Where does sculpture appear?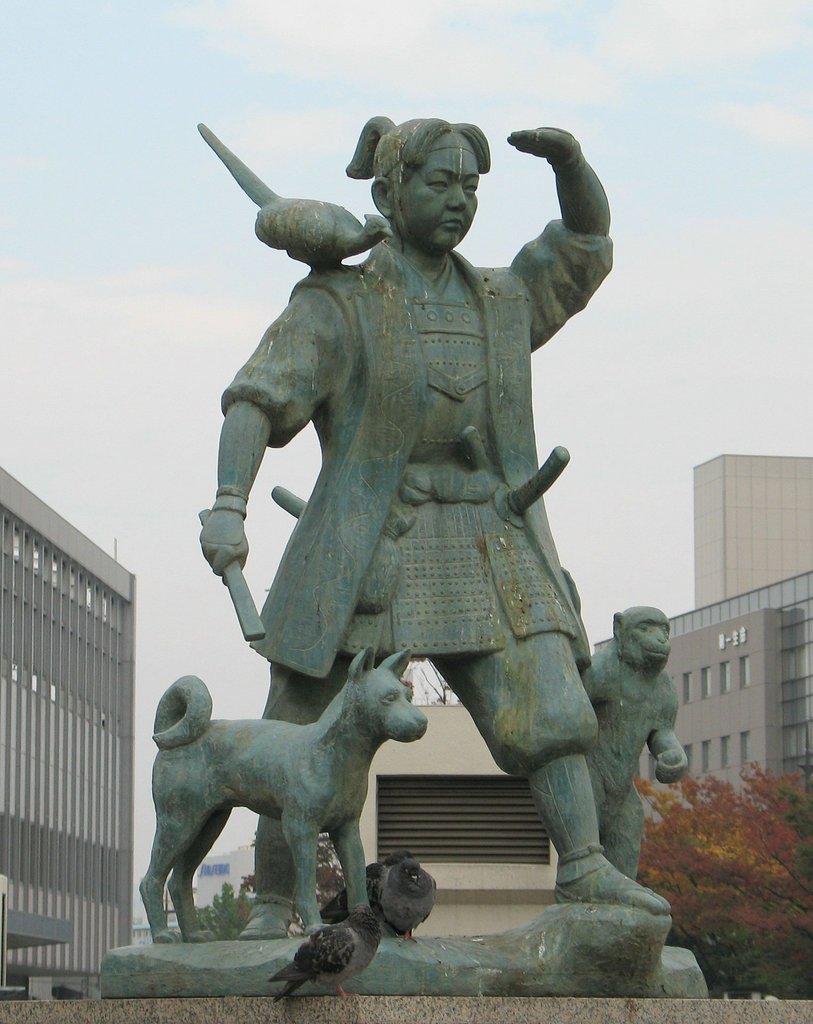
Appears at (x1=570, y1=603, x2=696, y2=890).
